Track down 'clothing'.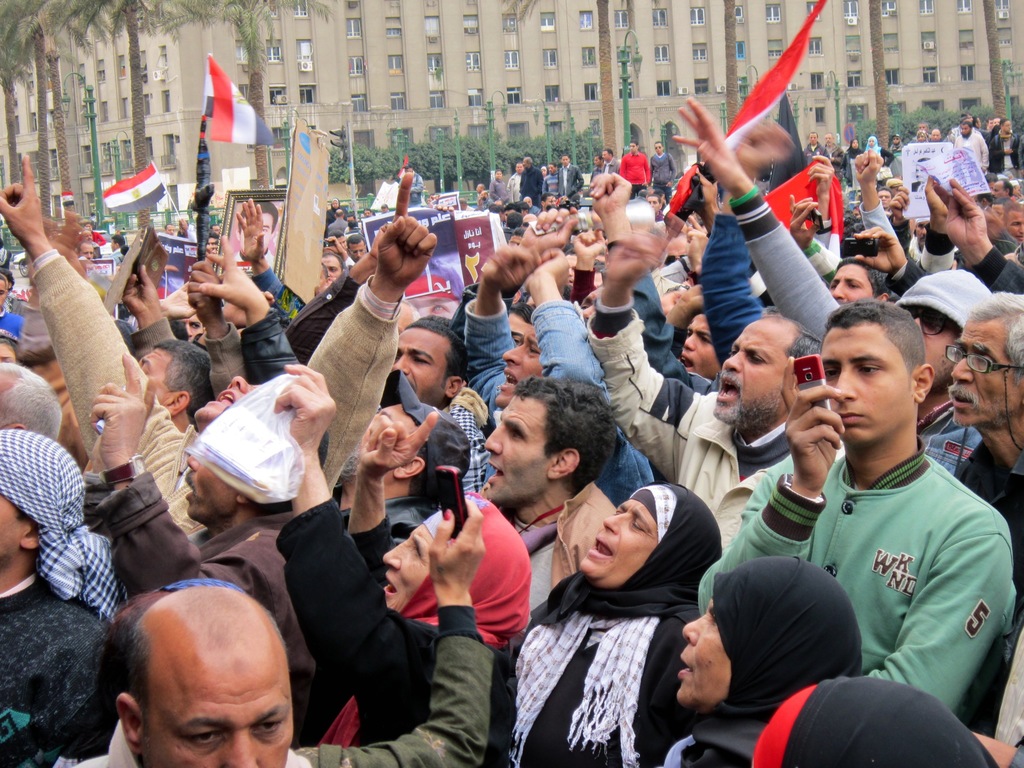
Tracked to <region>969, 246, 1023, 296</region>.
